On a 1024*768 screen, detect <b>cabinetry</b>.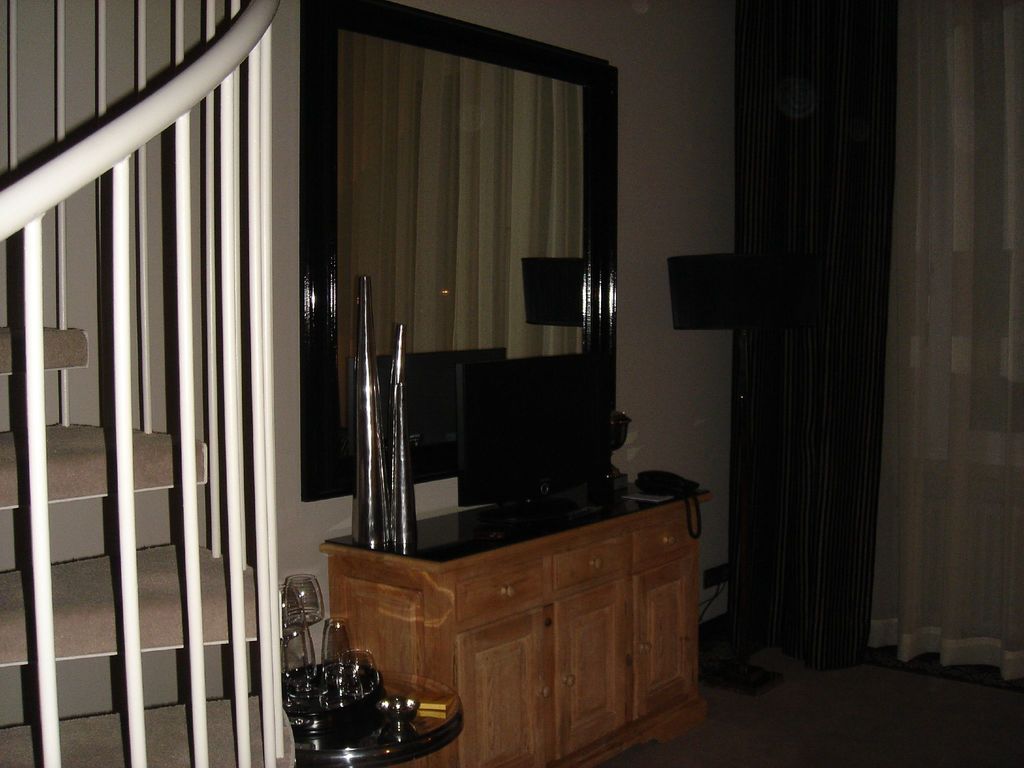
bbox=[312, 474, 710, 762].
